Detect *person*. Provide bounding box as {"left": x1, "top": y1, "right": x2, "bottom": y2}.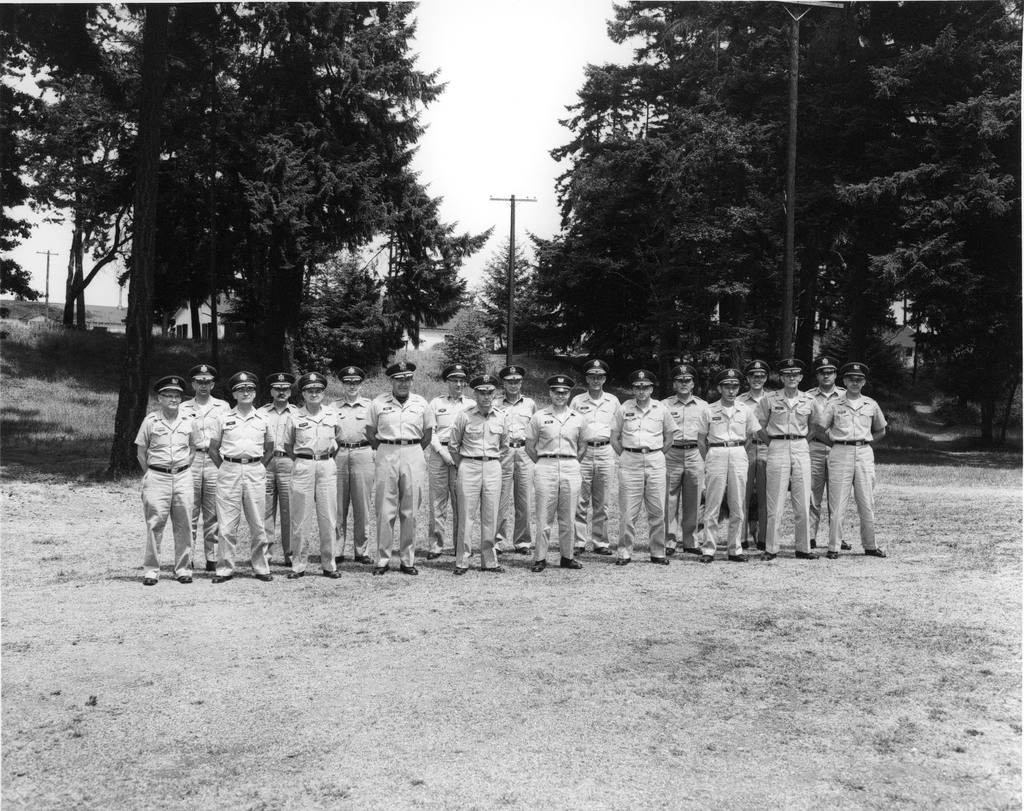
{"left": 285, "top": 377, "right": 338, "bottom": 576}.
